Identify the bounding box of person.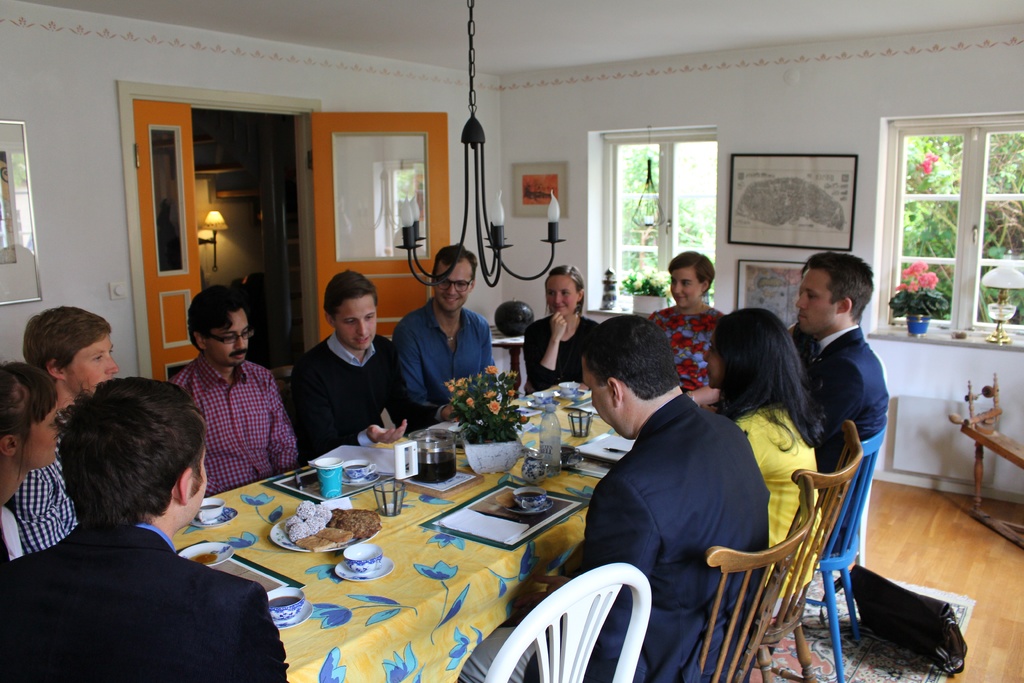
box(8, 315, 116, 550).
